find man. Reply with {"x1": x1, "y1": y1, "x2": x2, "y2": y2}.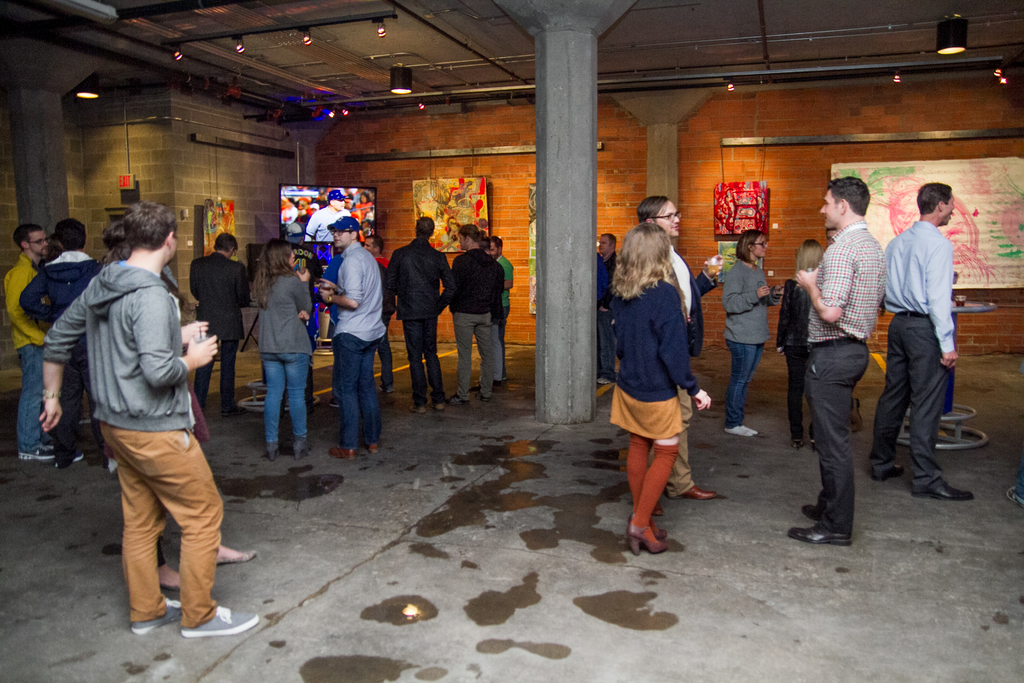
{"x1": 305, "y1": 190, "x2": 350, "y2": 241}.
